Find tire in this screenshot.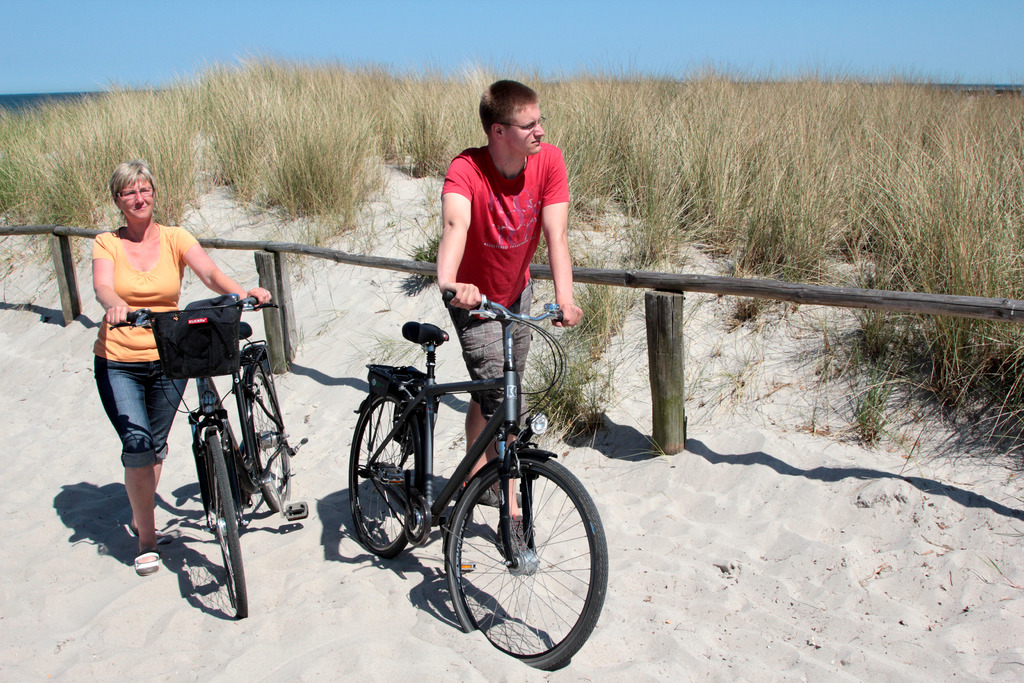
The bounding box for tire is 252,367,290,509.
